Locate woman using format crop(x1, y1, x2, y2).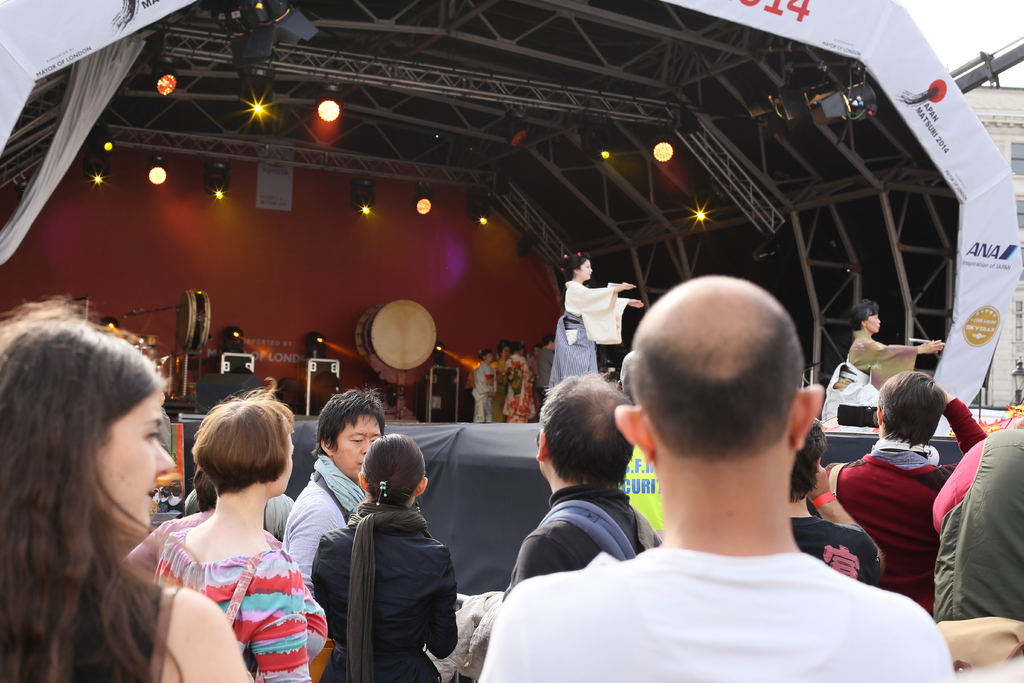
crop(816, 300, 945, 427).
